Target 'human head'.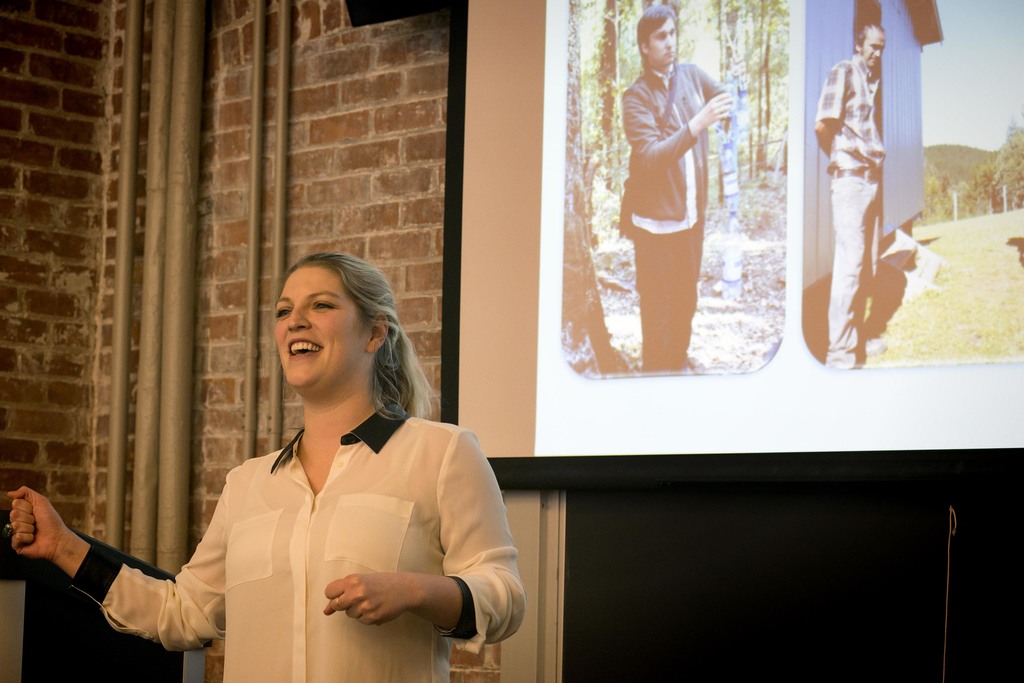
Target region: l=854, t=22, r=888, b=64.
